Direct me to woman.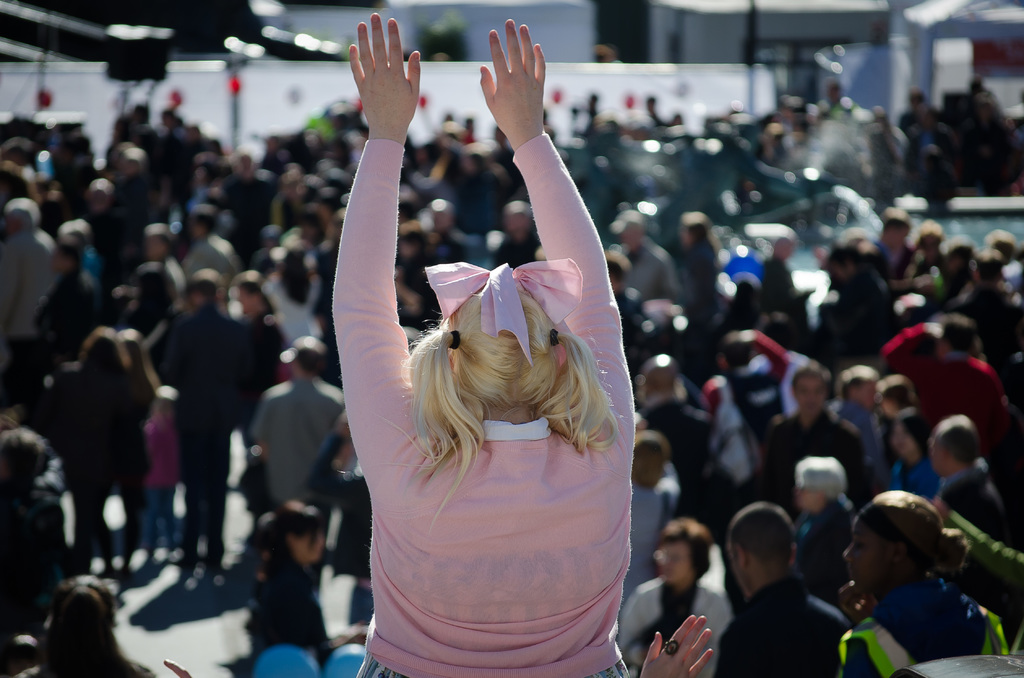
Direction: (x1=0, y1=418, x2=76, y2=650).
